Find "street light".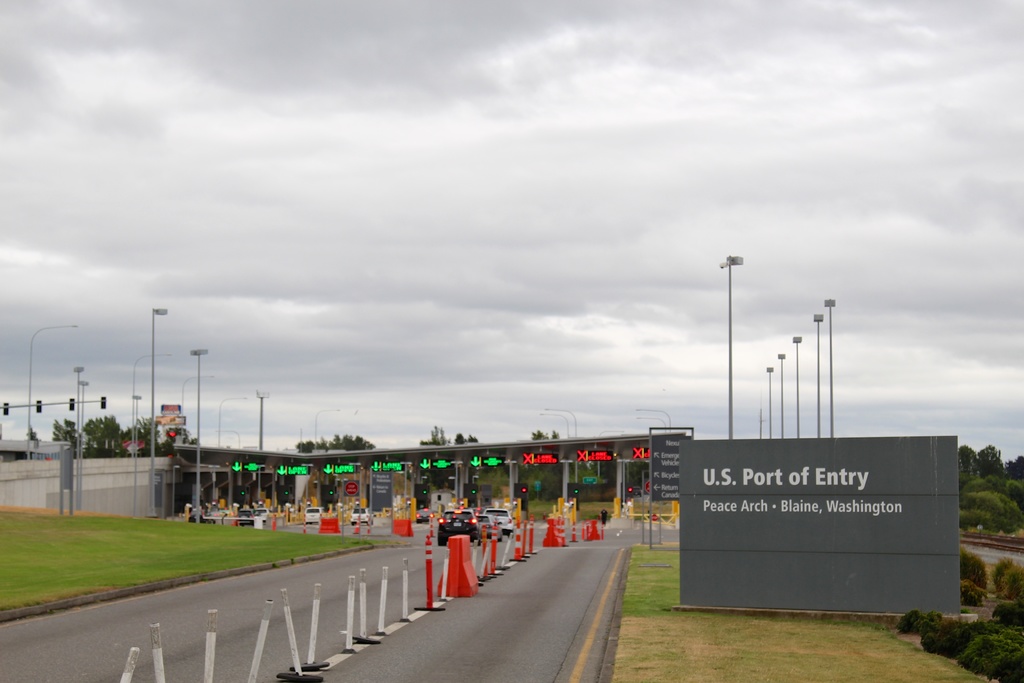
{"left": 536, "top": 412, "right": 567, "bottom": 441}.
